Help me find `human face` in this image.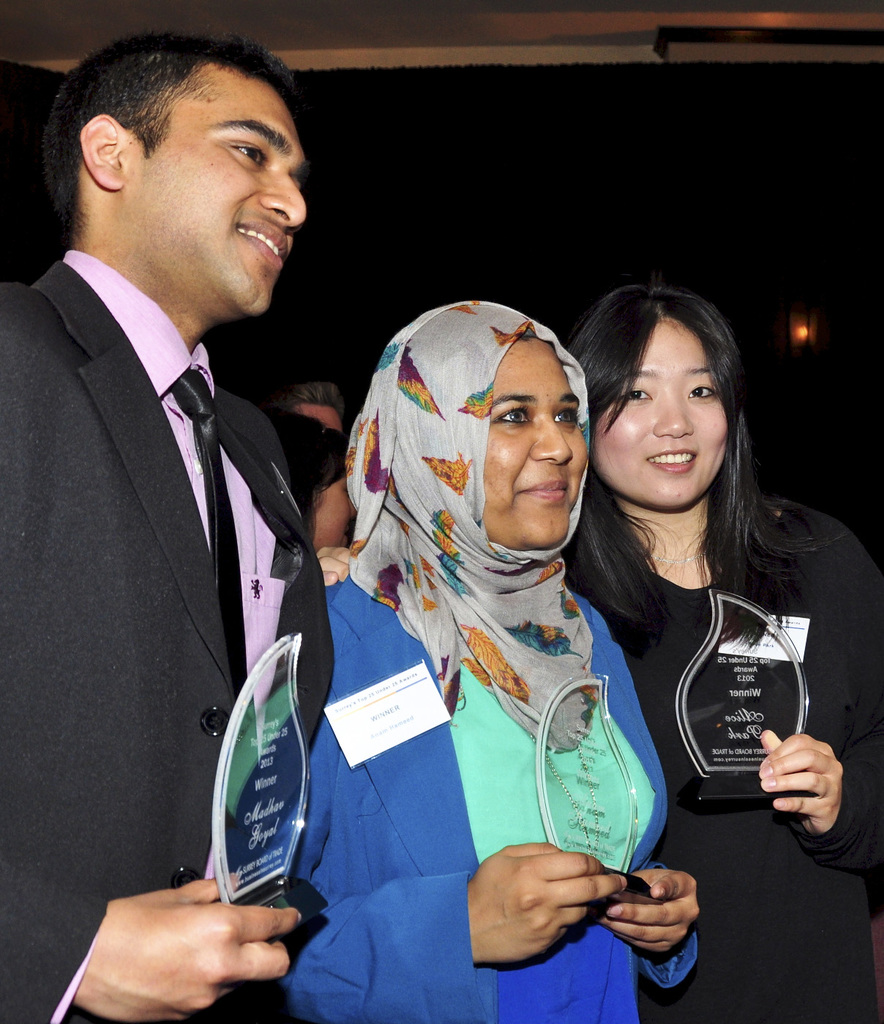
Found it: l=596, t=315, r=727, b=511.
